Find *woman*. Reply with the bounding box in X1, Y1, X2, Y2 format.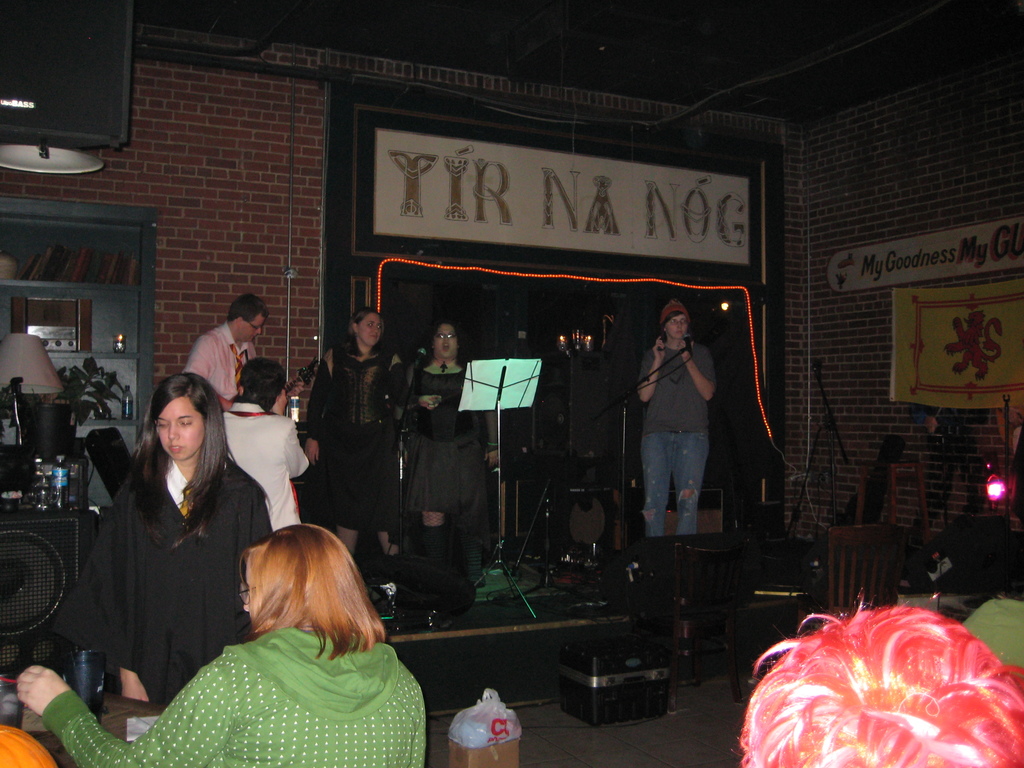
392, 314, 497, 620.
